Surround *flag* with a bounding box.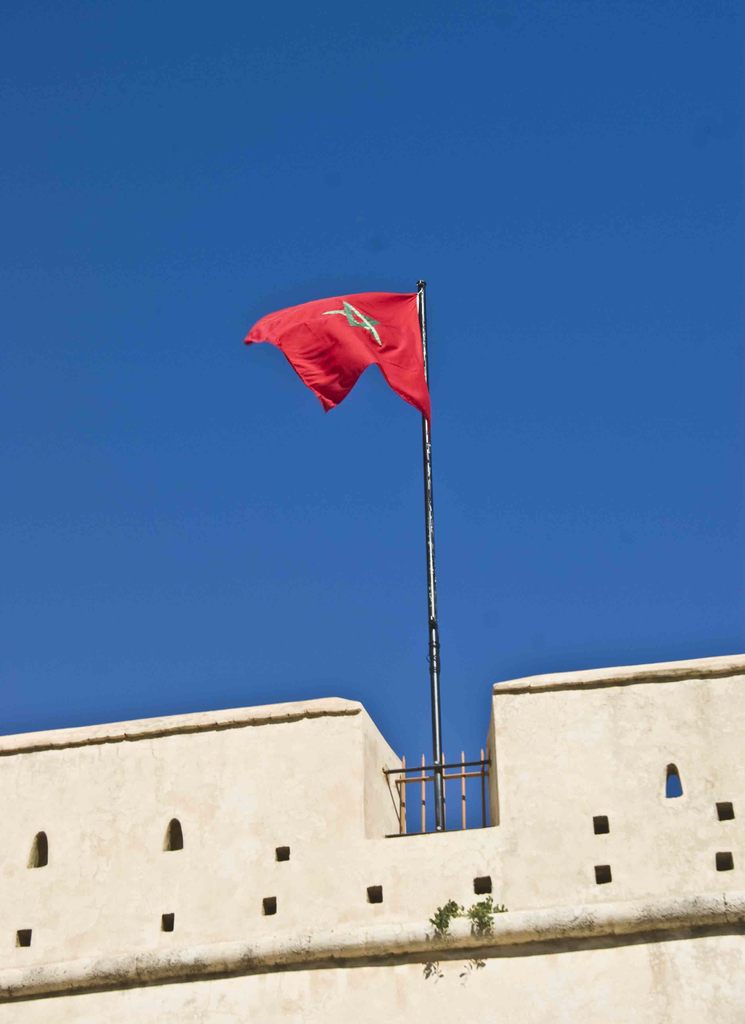
bbox=(240, 276, 418, 418).
